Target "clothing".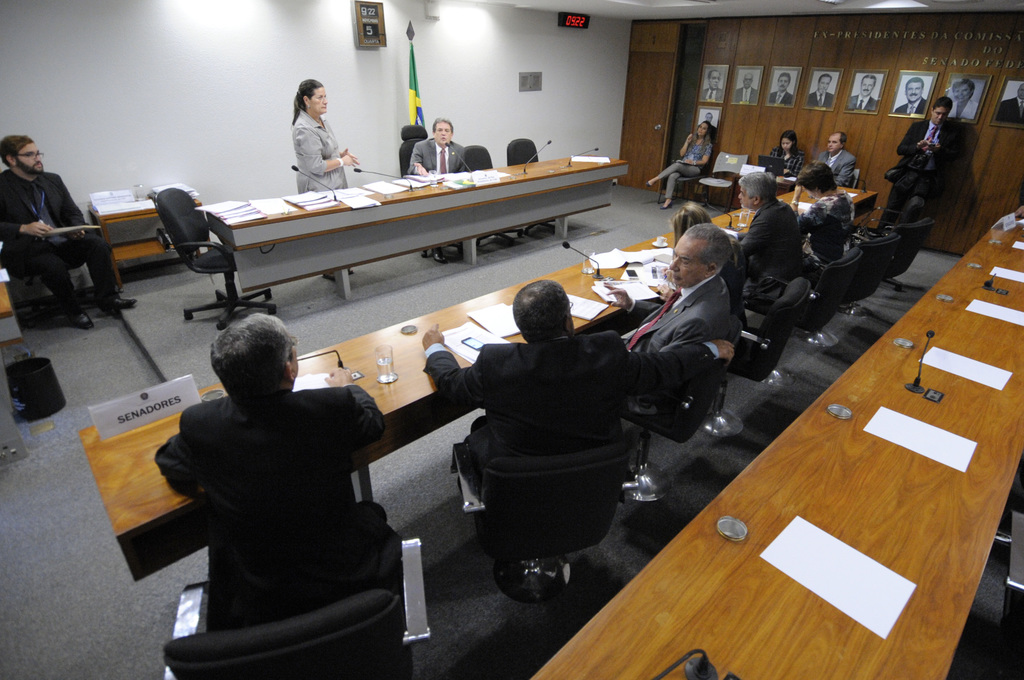
Target region: <box>636,266,746,337</box>.
